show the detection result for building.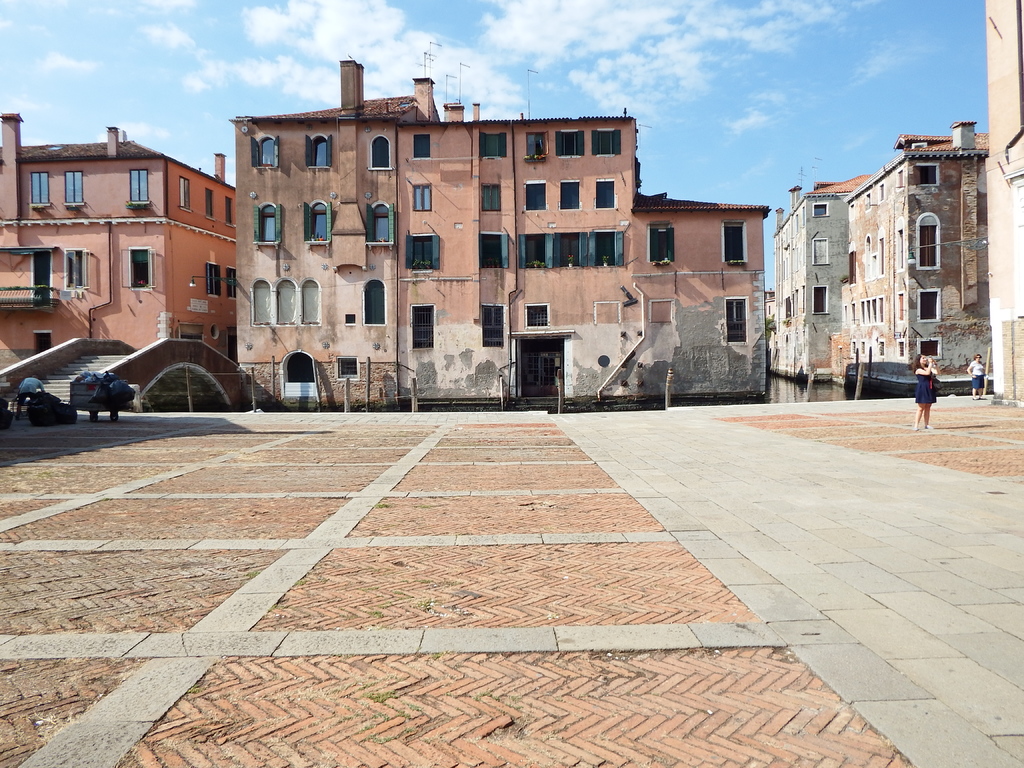
{"x1": 773, "y1": 121, "x2": 990, "y2": 383}.
